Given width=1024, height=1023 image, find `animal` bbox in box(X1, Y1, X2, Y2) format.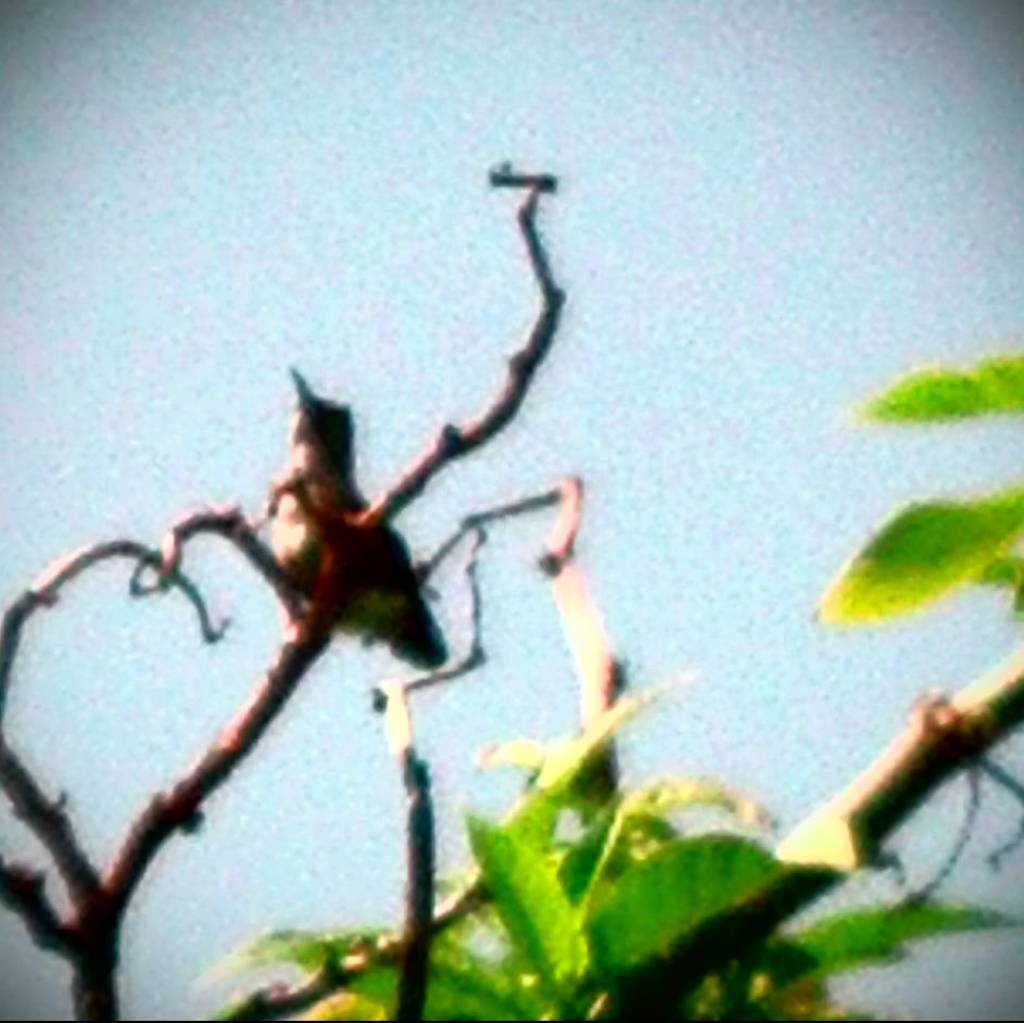
box(268, 367, 453, 671).
